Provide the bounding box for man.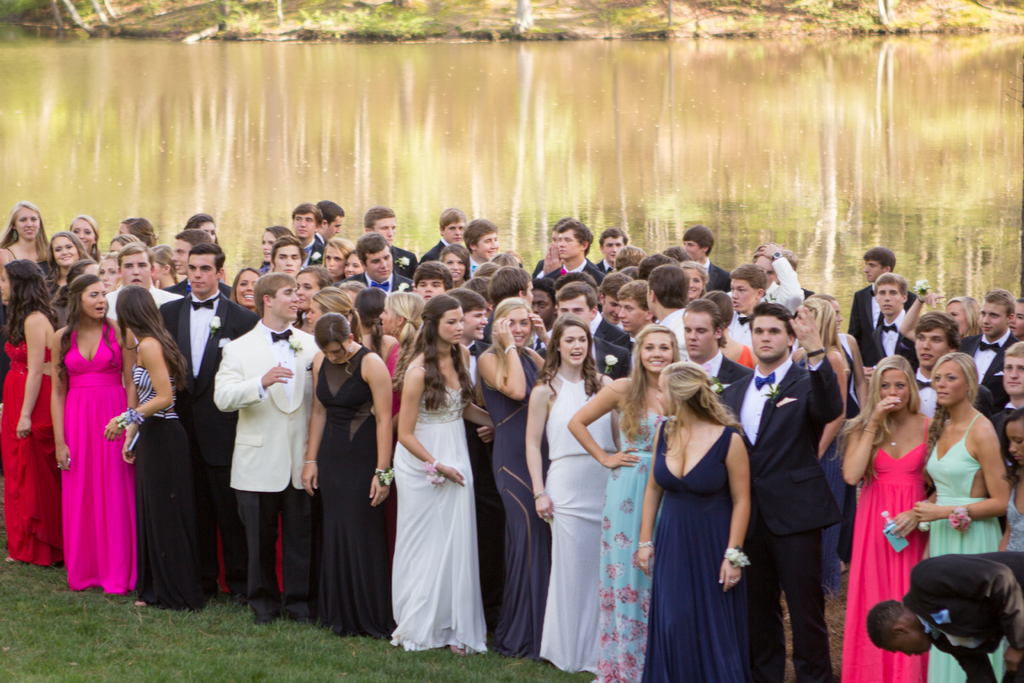
(x1=529, y1=227, x2=596, y2=288).
